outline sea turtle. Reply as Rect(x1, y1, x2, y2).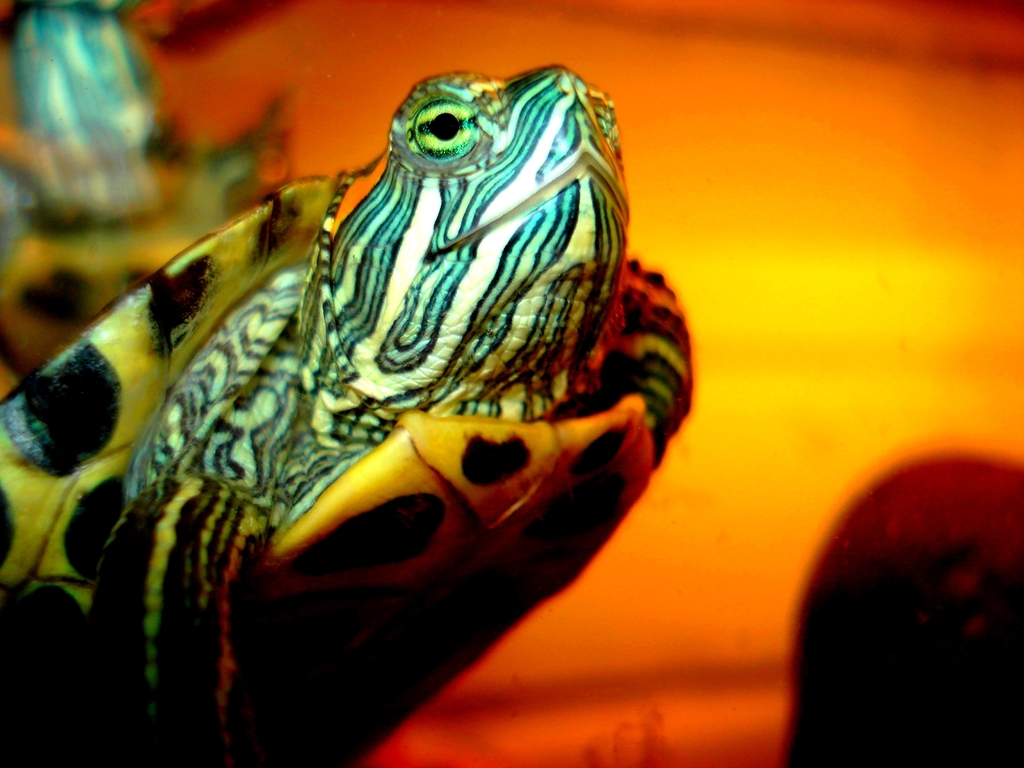
Rect(0, 62, 700, 767).
